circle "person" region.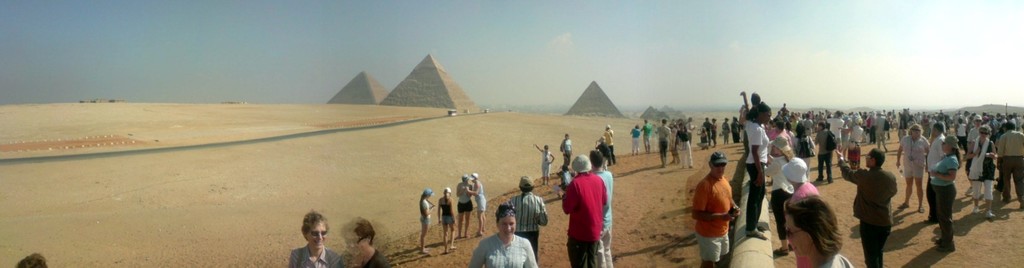
Region: left=532, top=146, right=552, bottom=184.
